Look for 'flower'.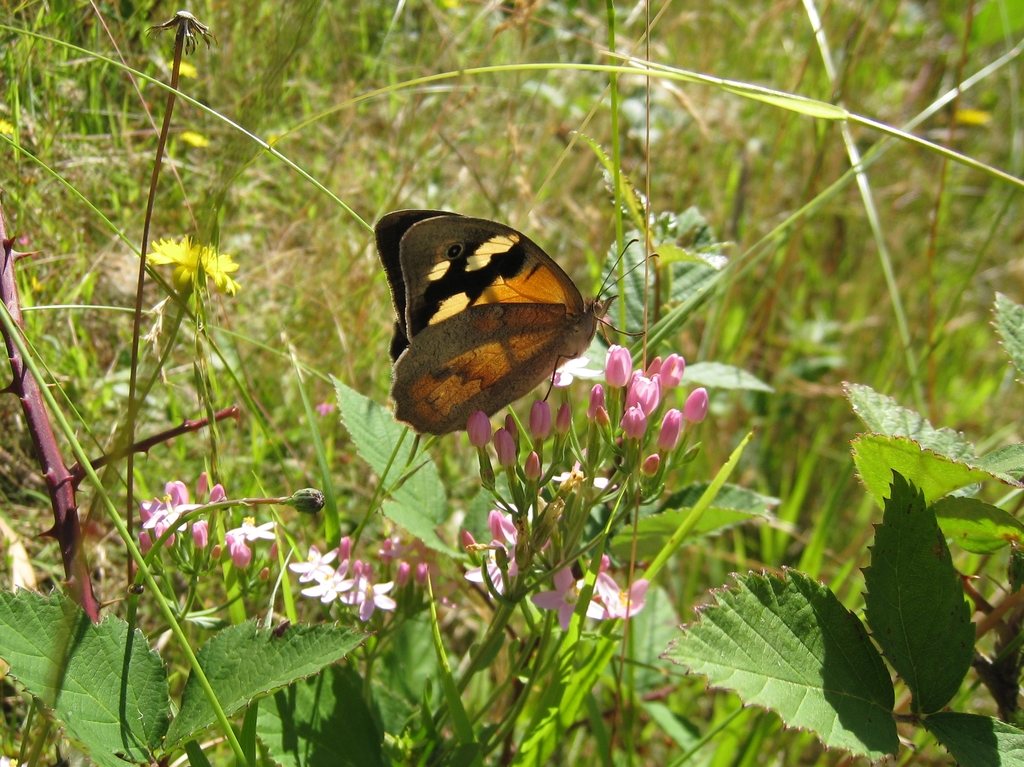
Found: [x1=656, y1=353, x2=689, y2=388].
